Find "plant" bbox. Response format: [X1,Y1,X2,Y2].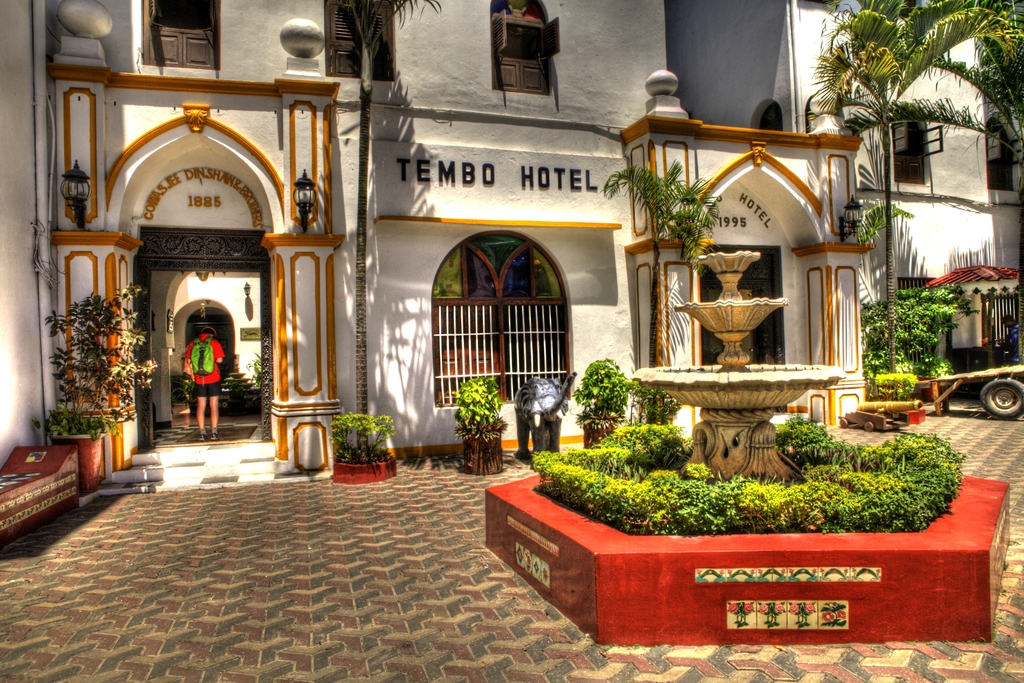
[38,278,163,439].
